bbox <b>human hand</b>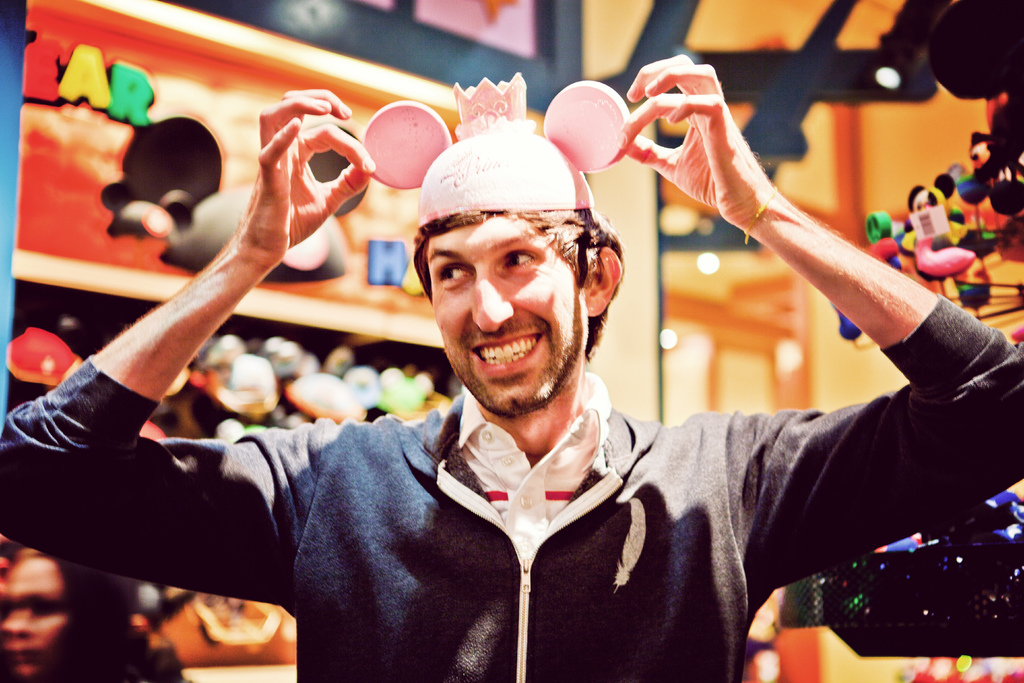
locate(622, 63, 791, 229)
